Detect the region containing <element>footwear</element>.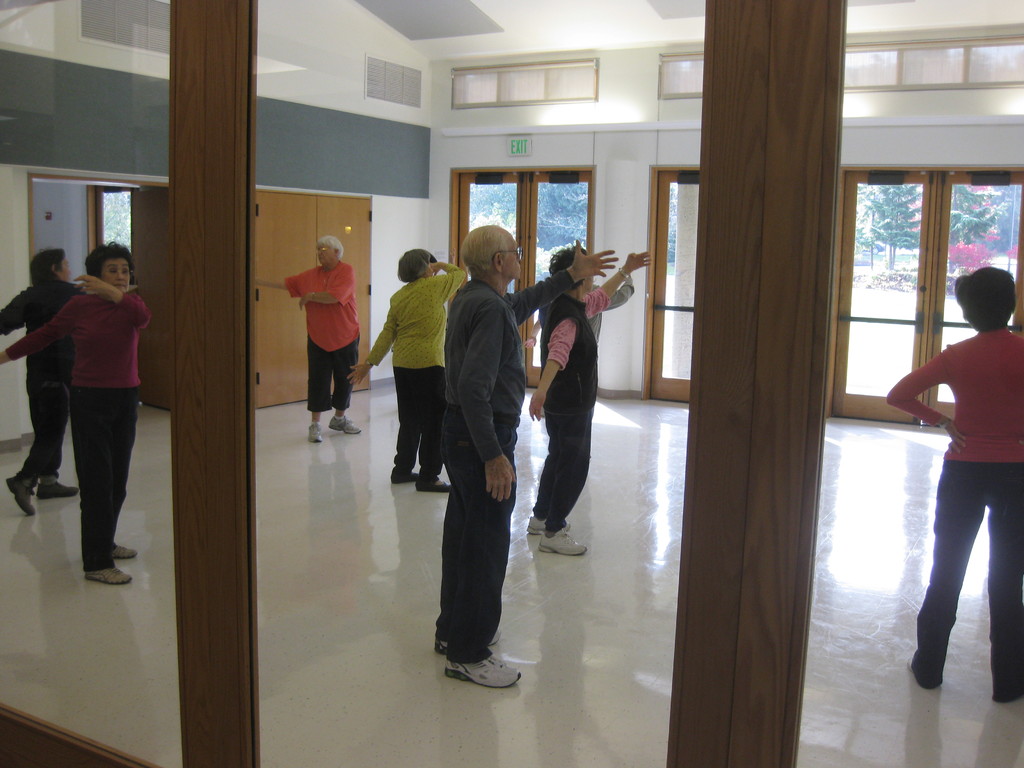
x1=536 y1=525 x2=588 y2=558.
